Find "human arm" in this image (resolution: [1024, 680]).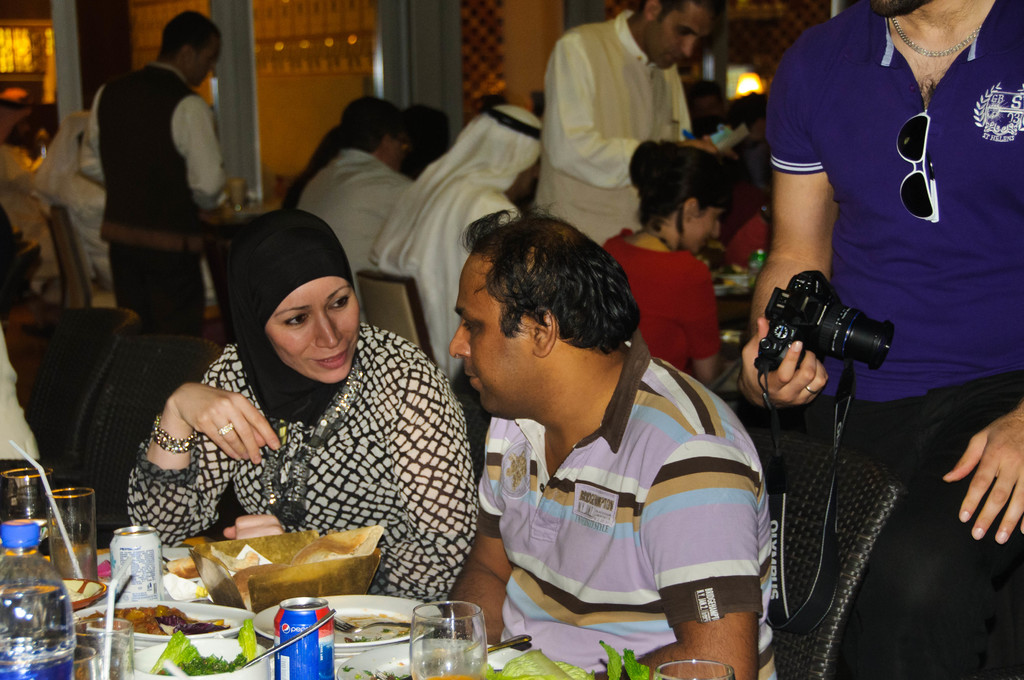
rect(173, 97, 230, 218).
